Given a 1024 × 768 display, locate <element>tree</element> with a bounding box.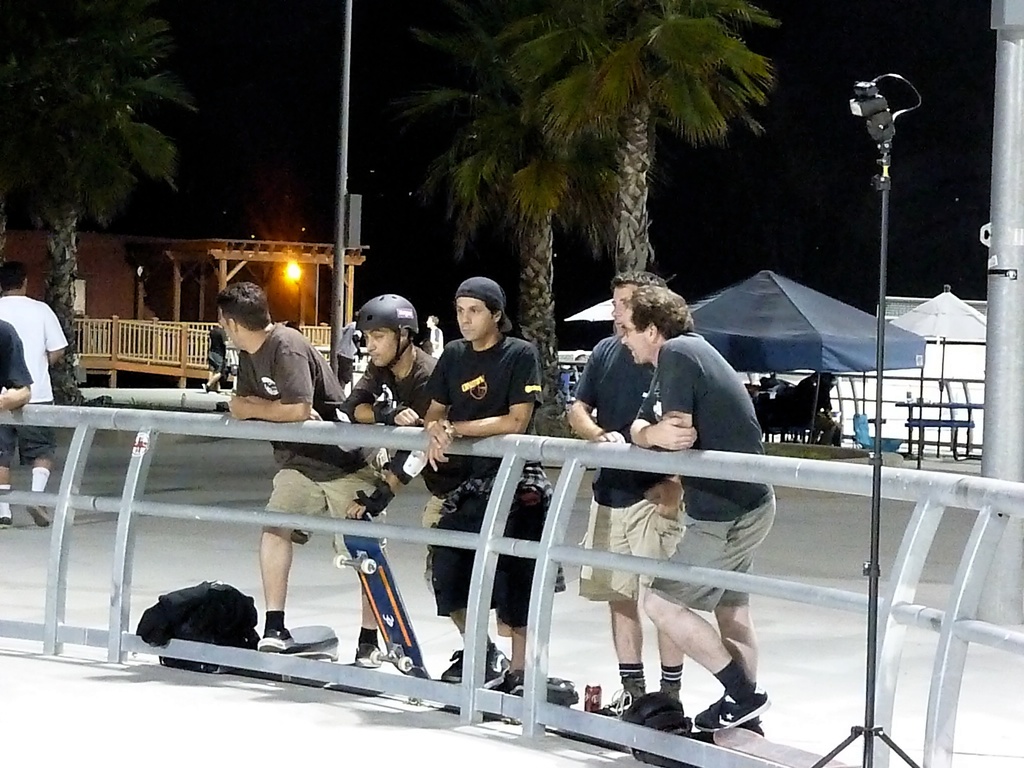
Located: 420/24/586/445.
